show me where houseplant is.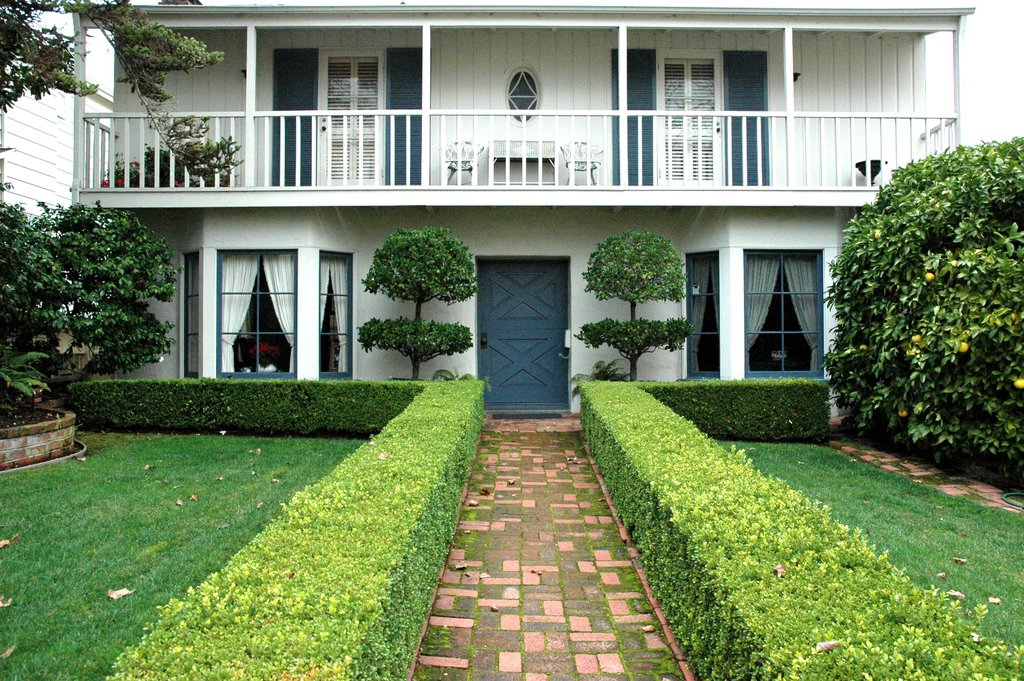
houseplant is at crop(0, 334, 59, 431).
